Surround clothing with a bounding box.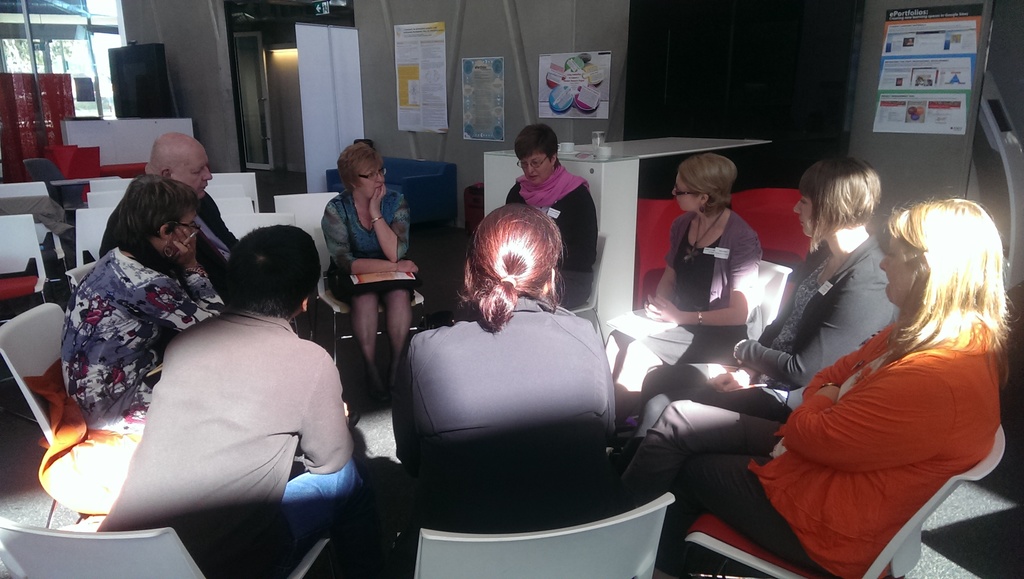
{"left": 57, "top": 246, "right": 232, "bottom": 436}.
